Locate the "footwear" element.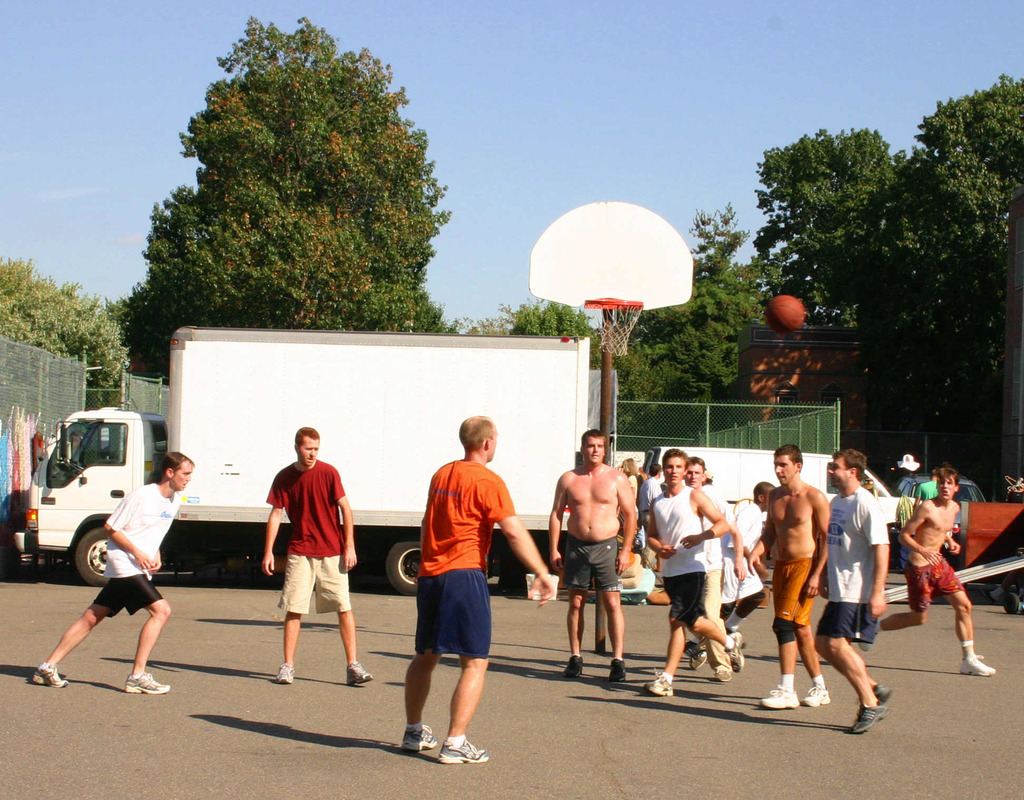
Element bbox: {"x1": 436, "y1": 741, "x2": 491, "y2": 767}.
